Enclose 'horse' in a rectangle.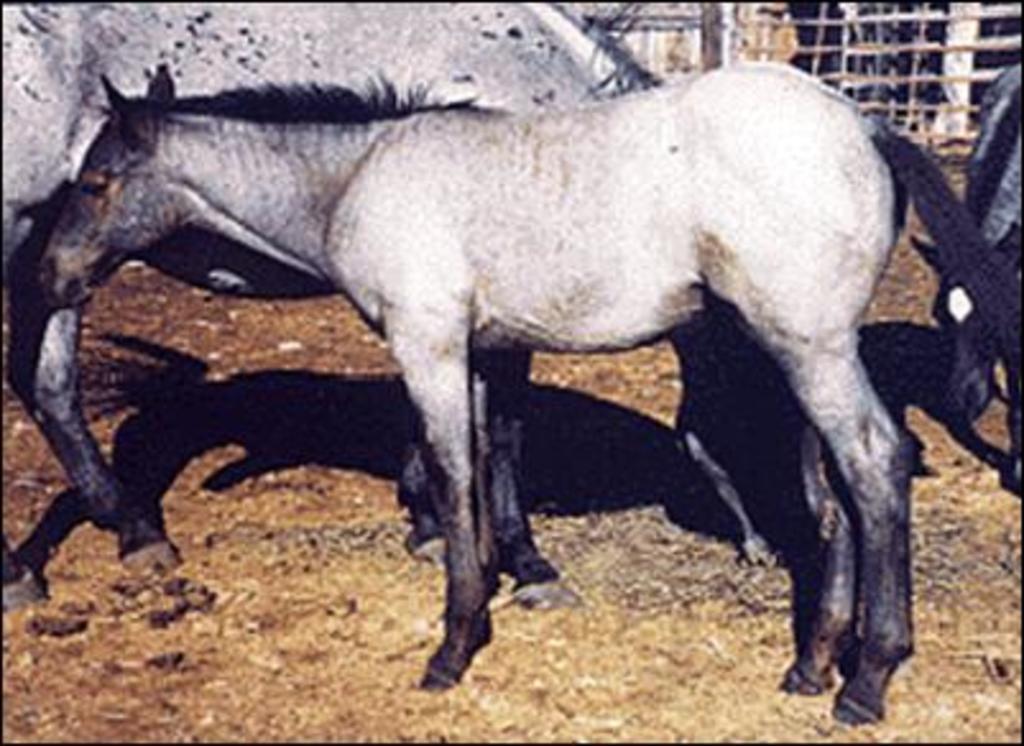
<box>0,0,830,611</box>.
